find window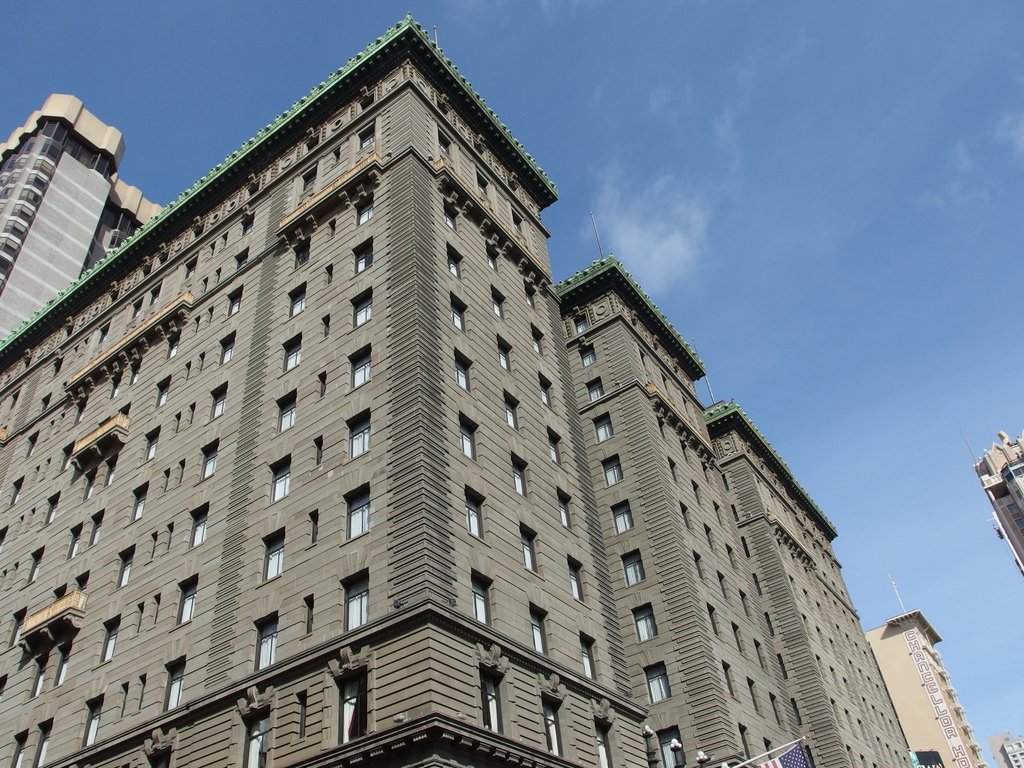
bbox(645, 671, 673, 700)
